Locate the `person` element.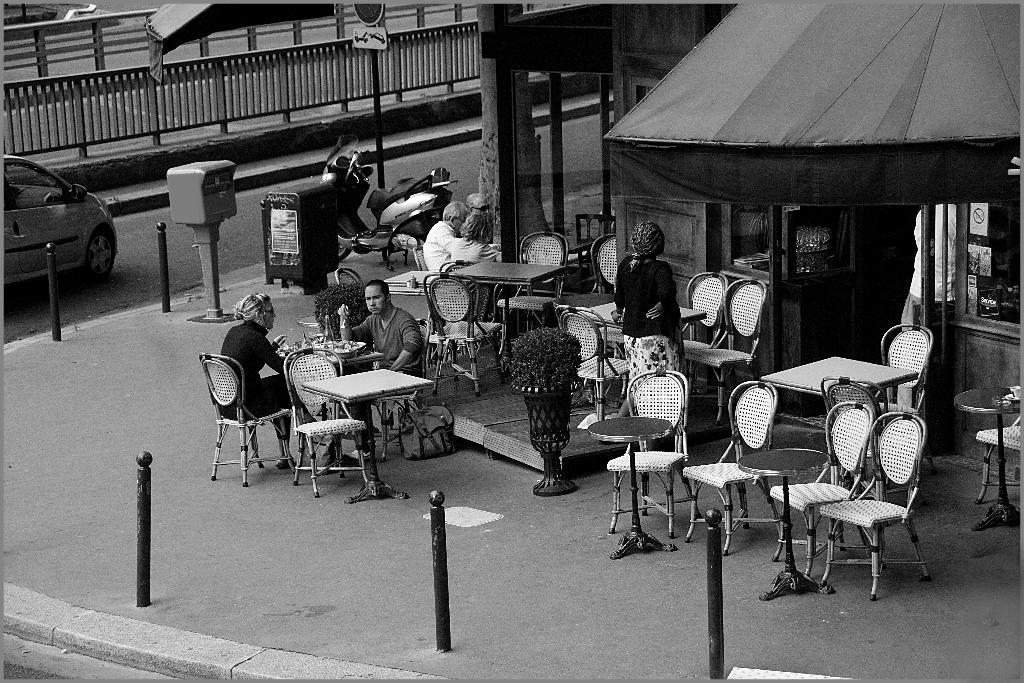
Element bbox: x1=448, y1=215, x2=500, y2=271.
